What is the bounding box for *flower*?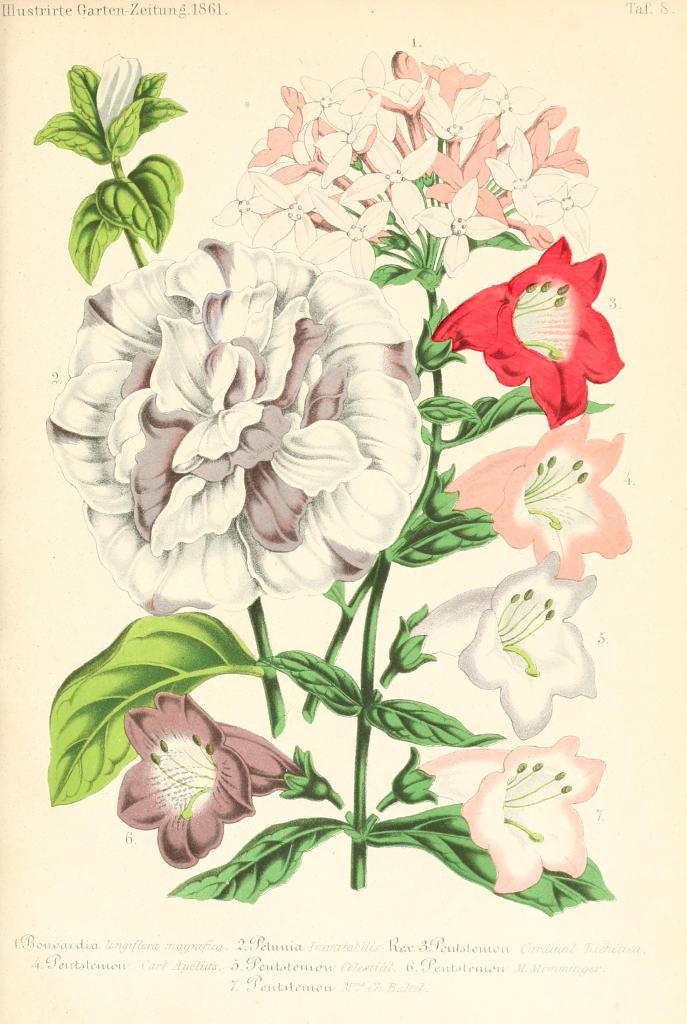
x1=105, y1=687, x2=281, y2=855.
